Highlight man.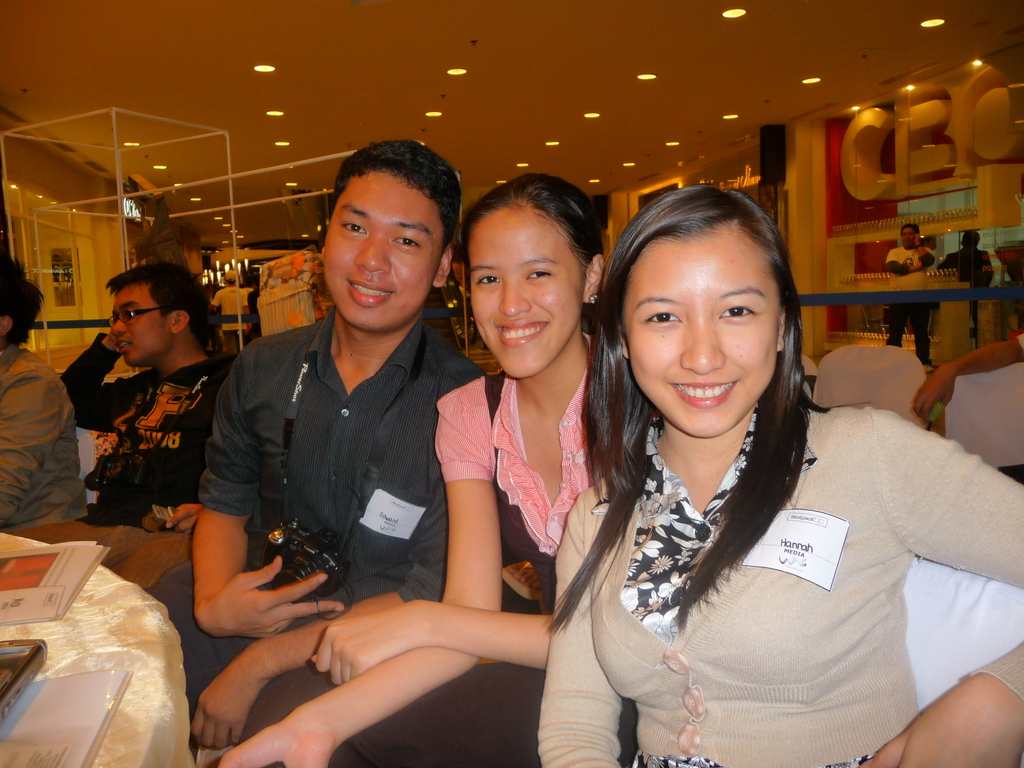
Highlighted region: box(168, 172, 506, 696).
